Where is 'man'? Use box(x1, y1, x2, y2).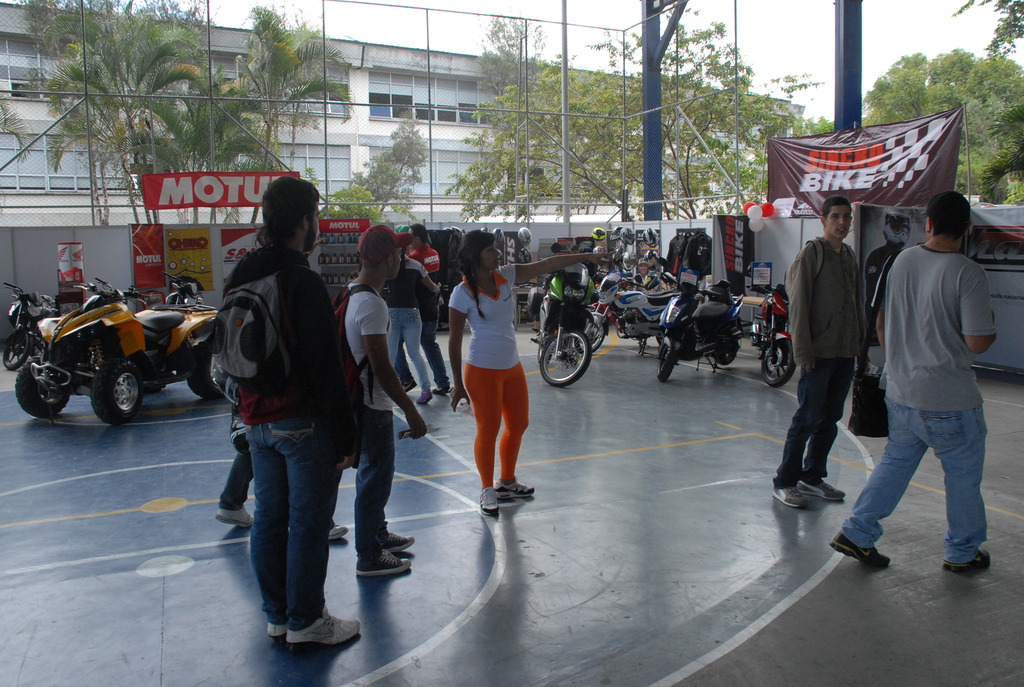
box(330, 227, 428, 578).
